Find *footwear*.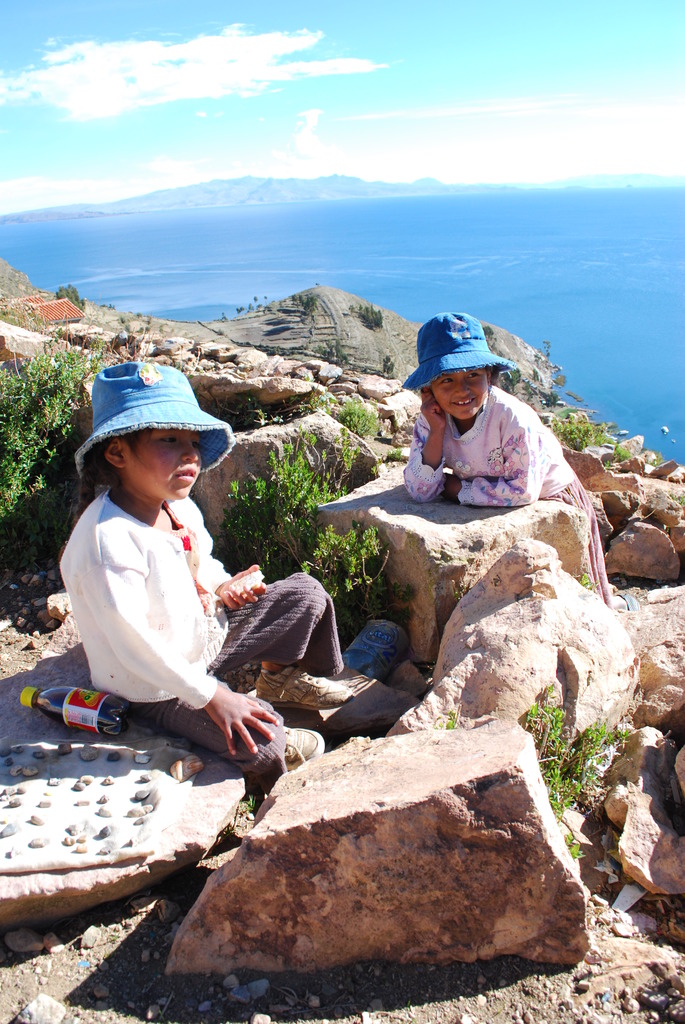
box(283, 724, 323, 770).
